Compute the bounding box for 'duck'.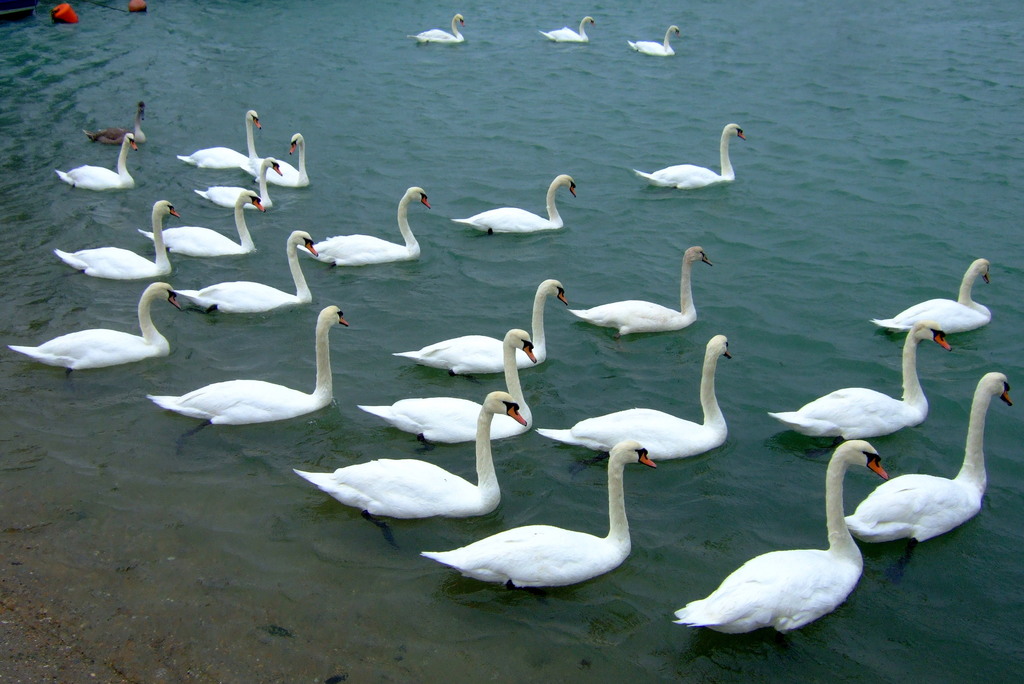
[left=0, top=278, right=193, bottom=379].
